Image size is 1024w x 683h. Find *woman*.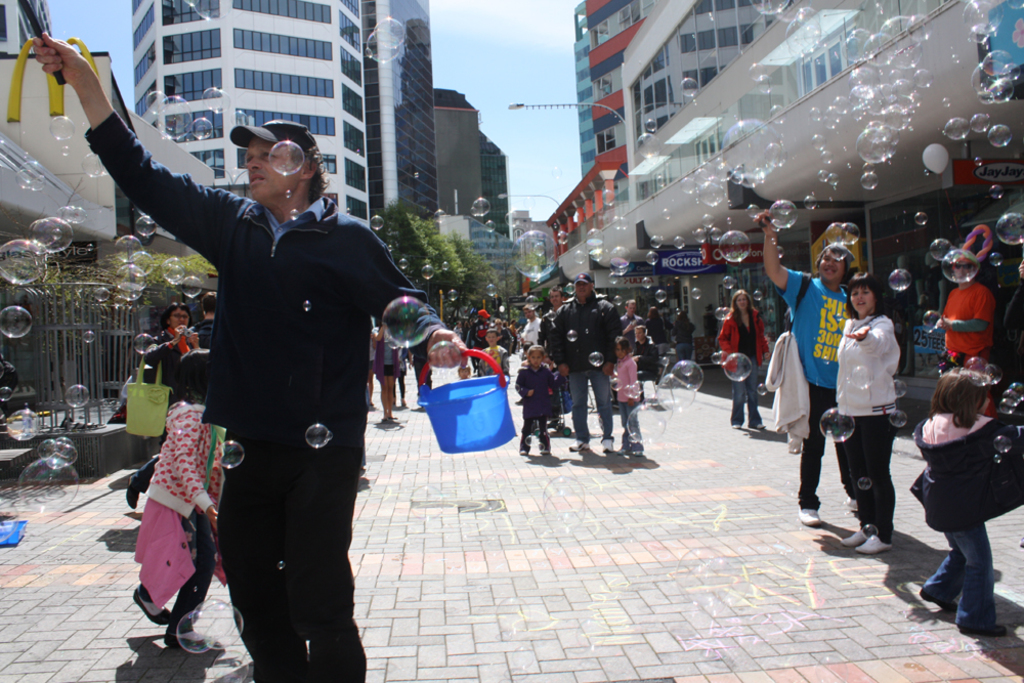
locate(125, 300, 204, 506).
